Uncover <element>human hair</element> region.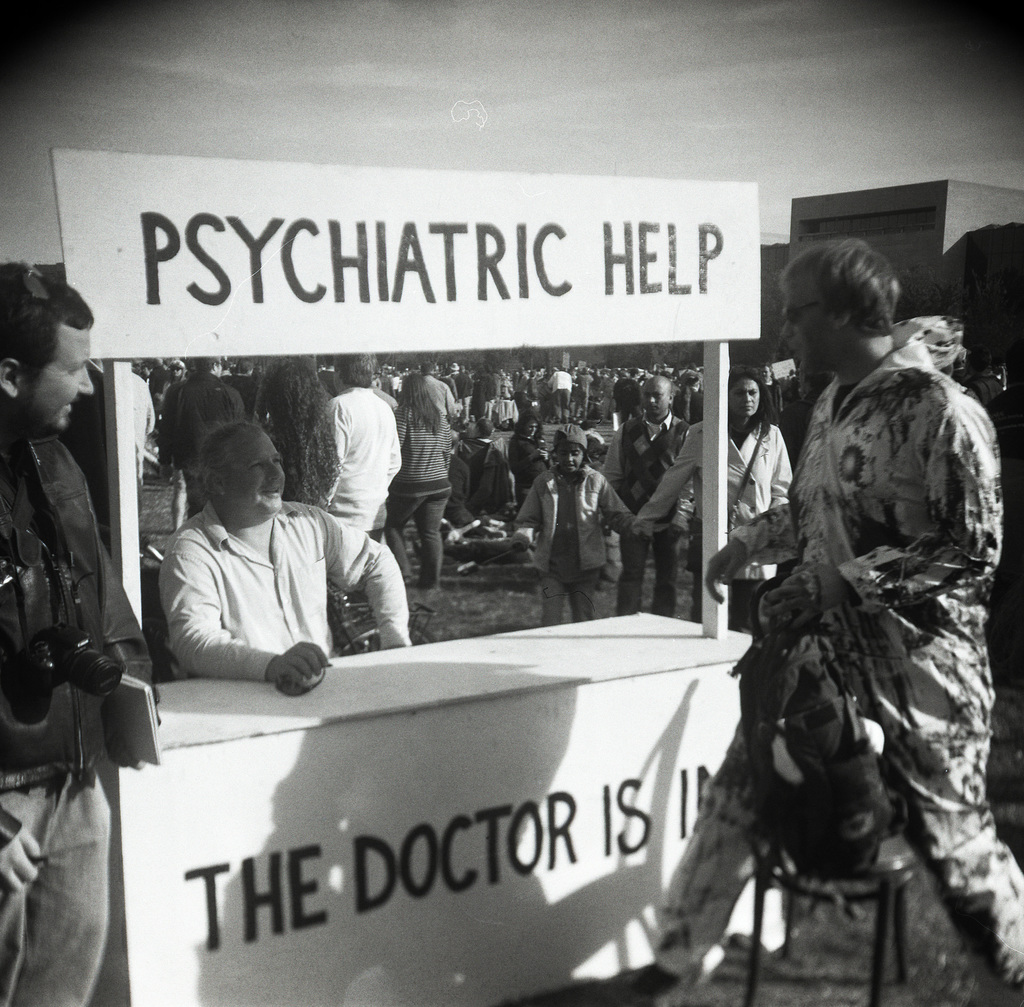
Uncovered: (x1=250, y1=353, x2=345, y2=499).
